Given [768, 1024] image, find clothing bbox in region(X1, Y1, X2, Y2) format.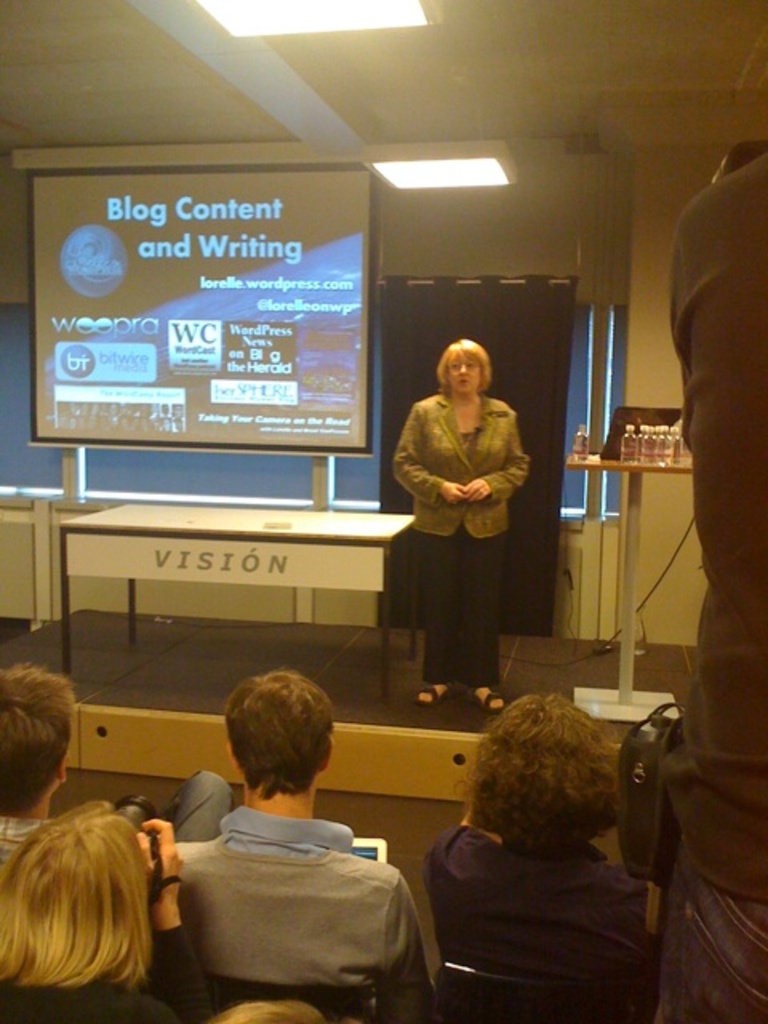
region(173, 802, 422, 987).
